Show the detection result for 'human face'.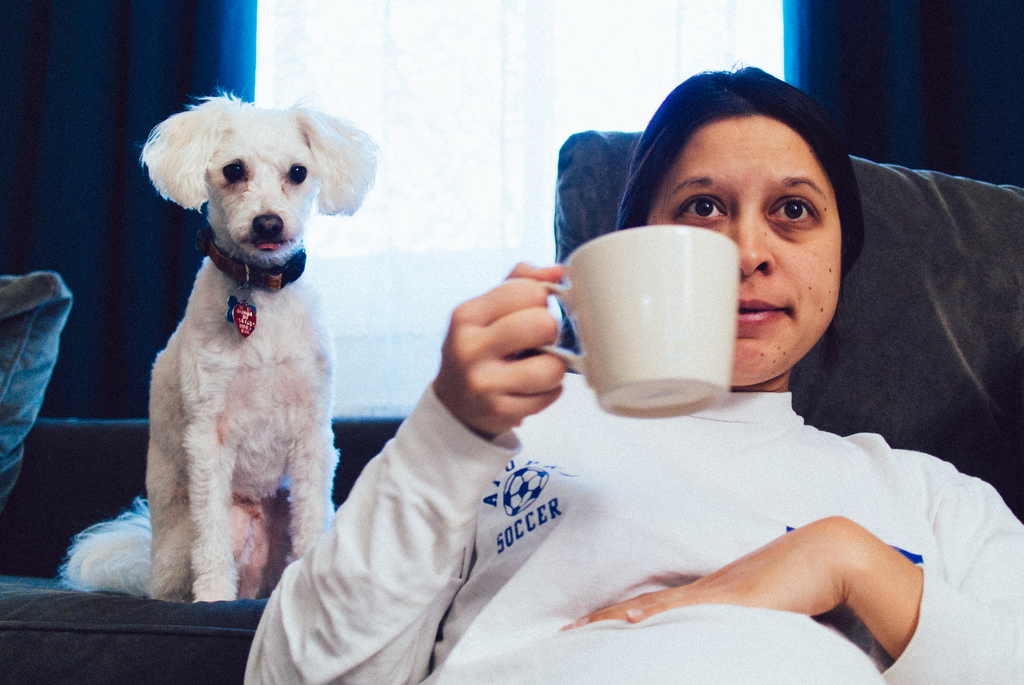
detection(646, 115, 840, 386).
